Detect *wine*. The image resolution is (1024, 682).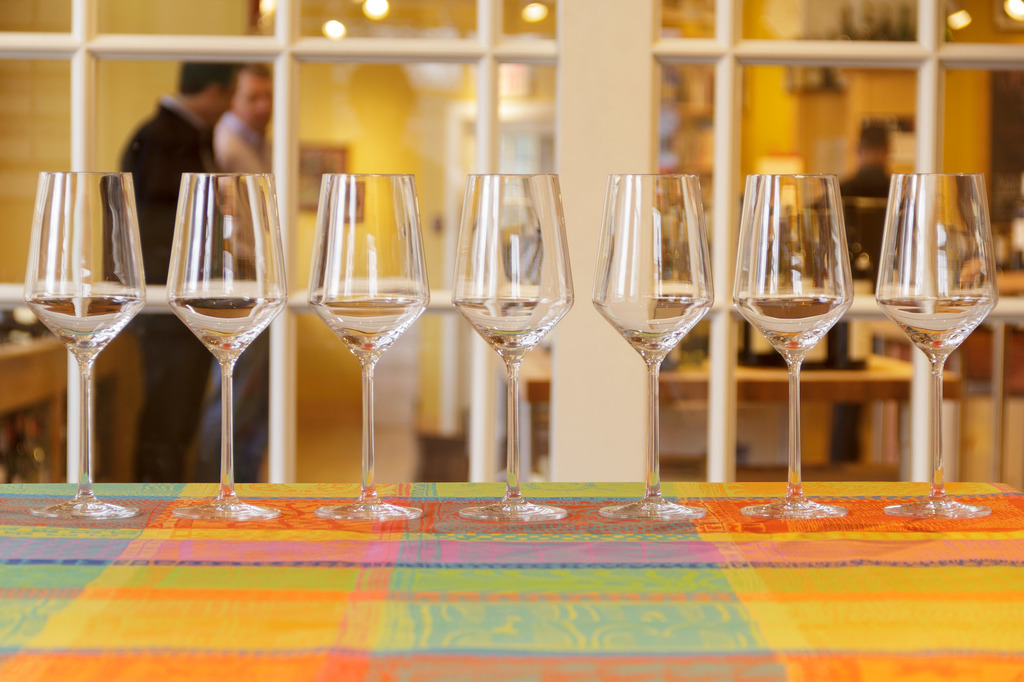
bbox=(308, 296, 426, 363).
